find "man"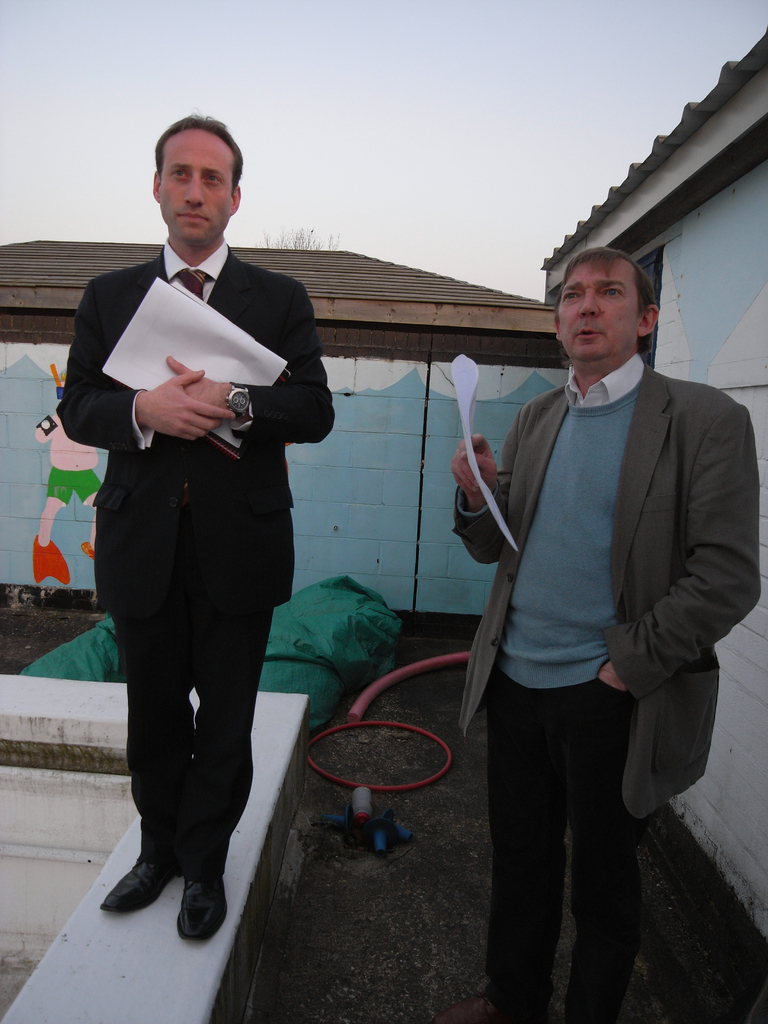
61 106 335 939
